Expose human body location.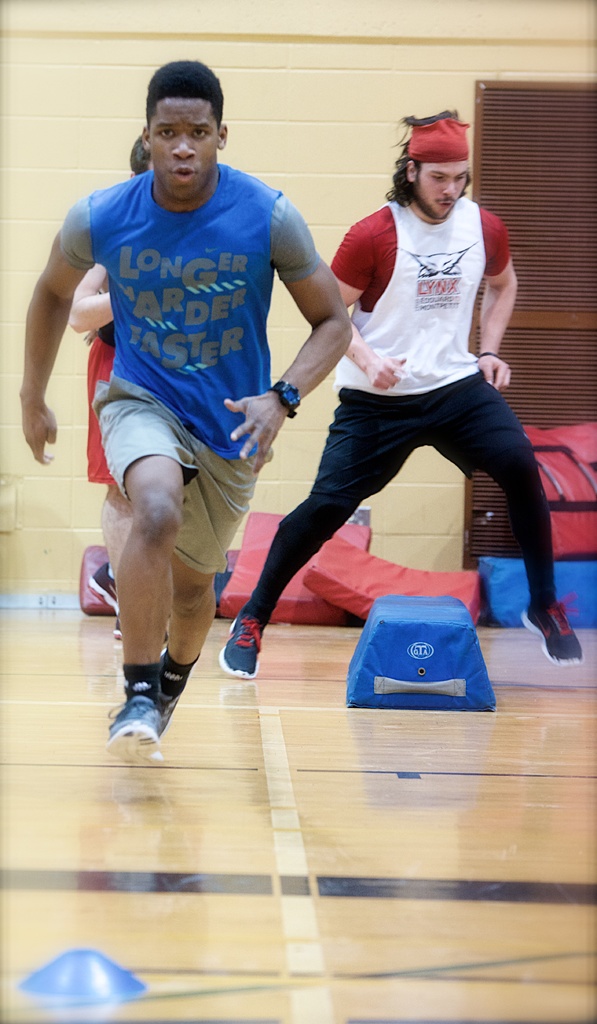
Exposed at 219, 99, 596, 689.
